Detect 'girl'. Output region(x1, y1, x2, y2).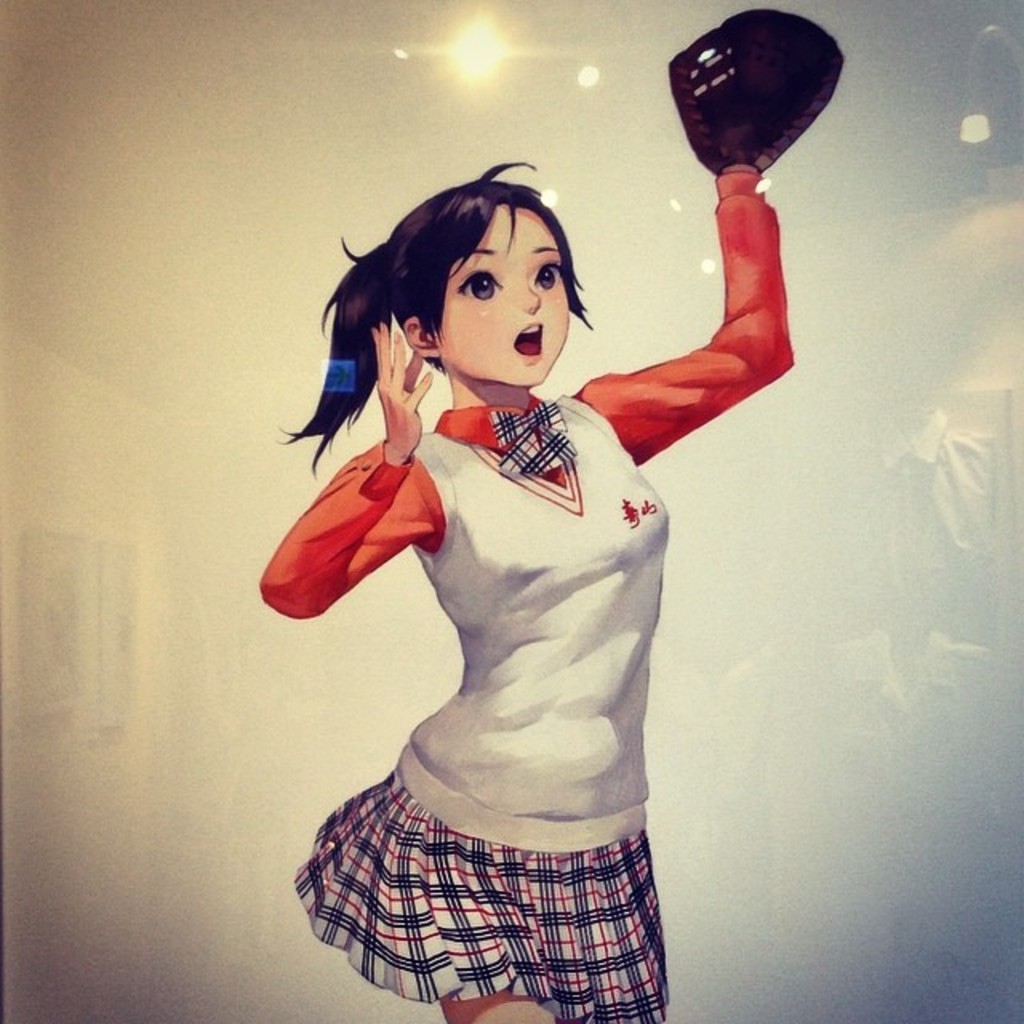
region(256, 10, 846, 1022).
